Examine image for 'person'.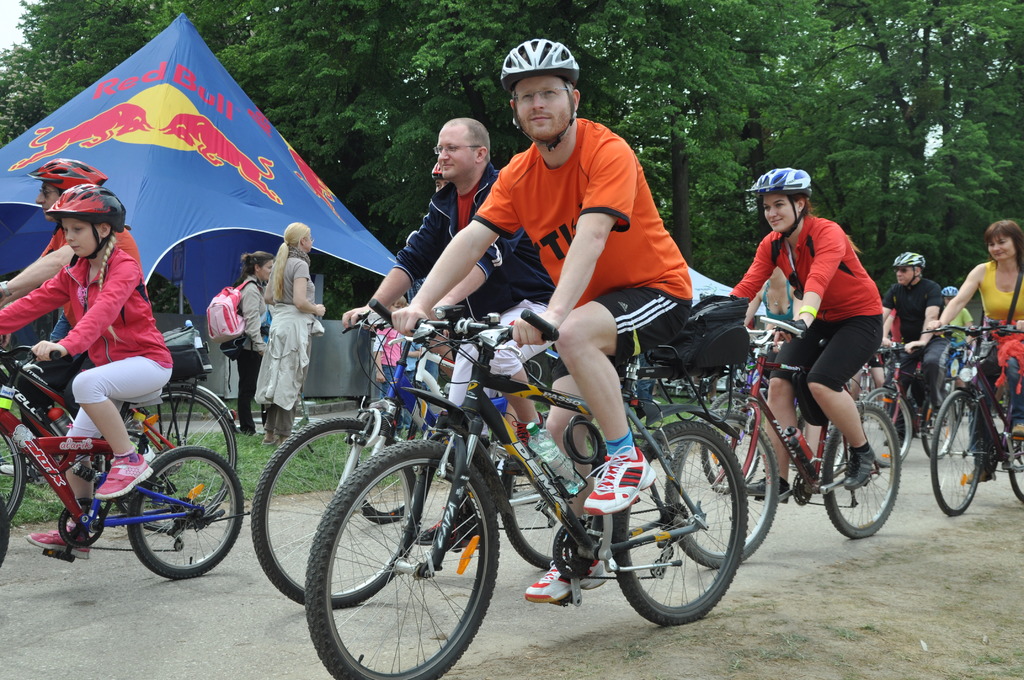
Examination result: (259,226,328,445).
